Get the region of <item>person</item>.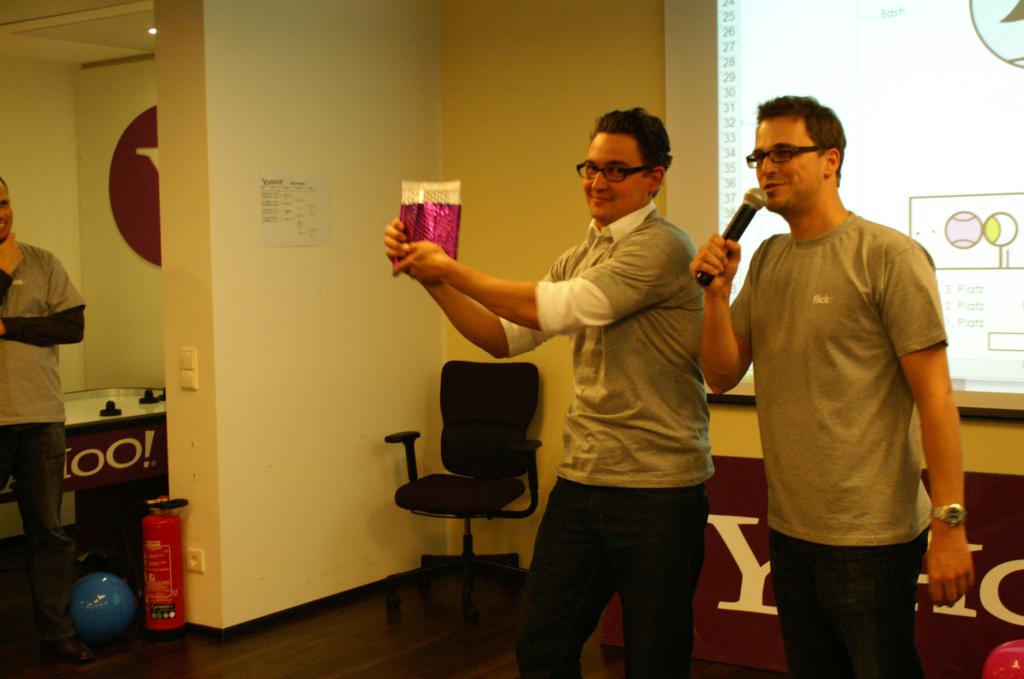
{"left": 446, "top": 102, "right": 741, "bottom": 678}.
